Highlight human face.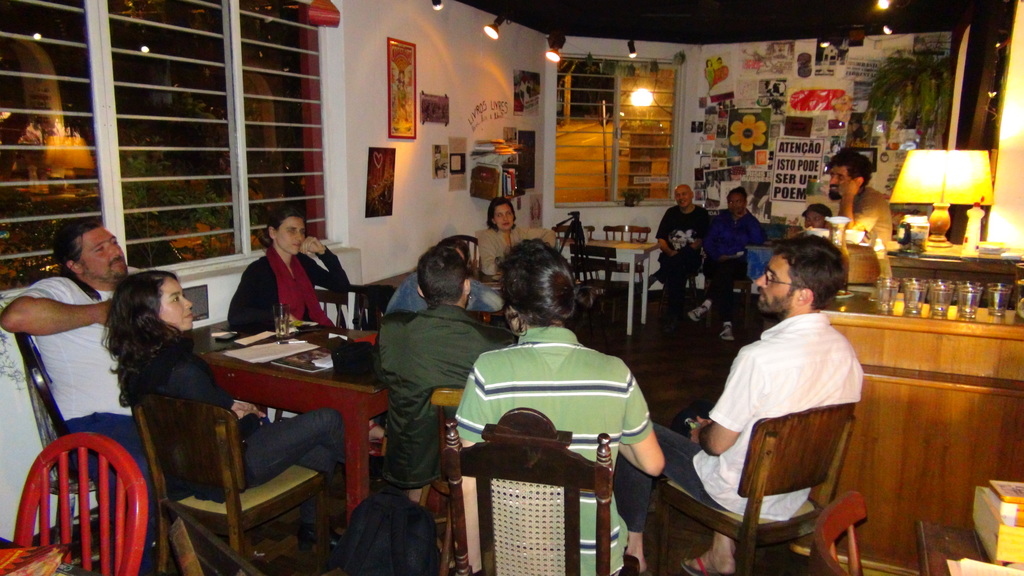
Highlighted region: [164,279,192,333].
